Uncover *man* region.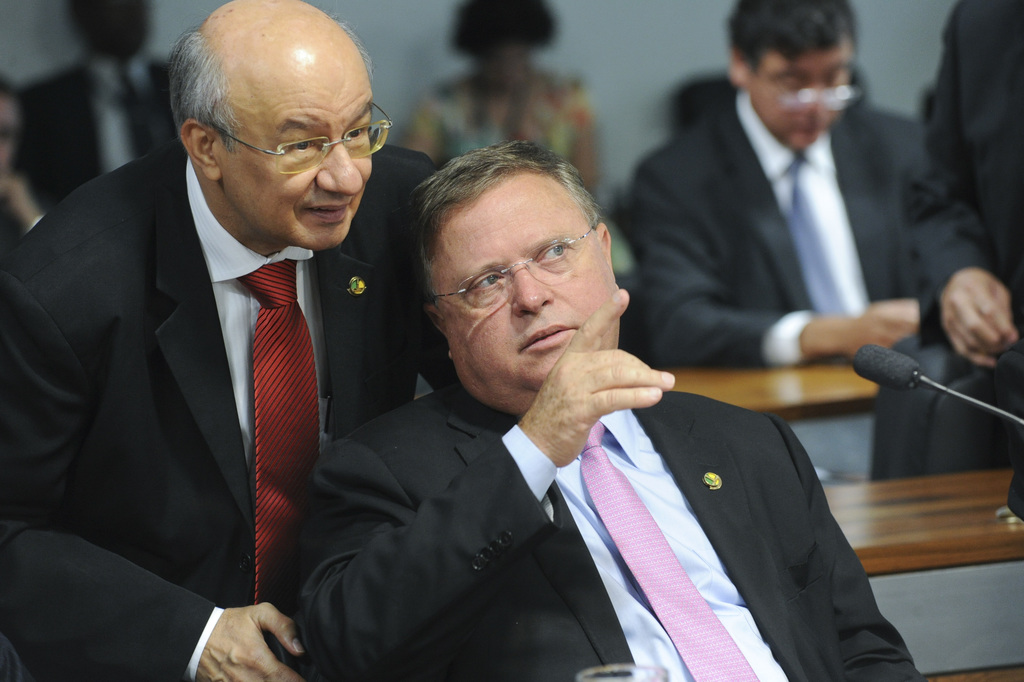
Uncovered: box=[13, 0, 172, 210].
